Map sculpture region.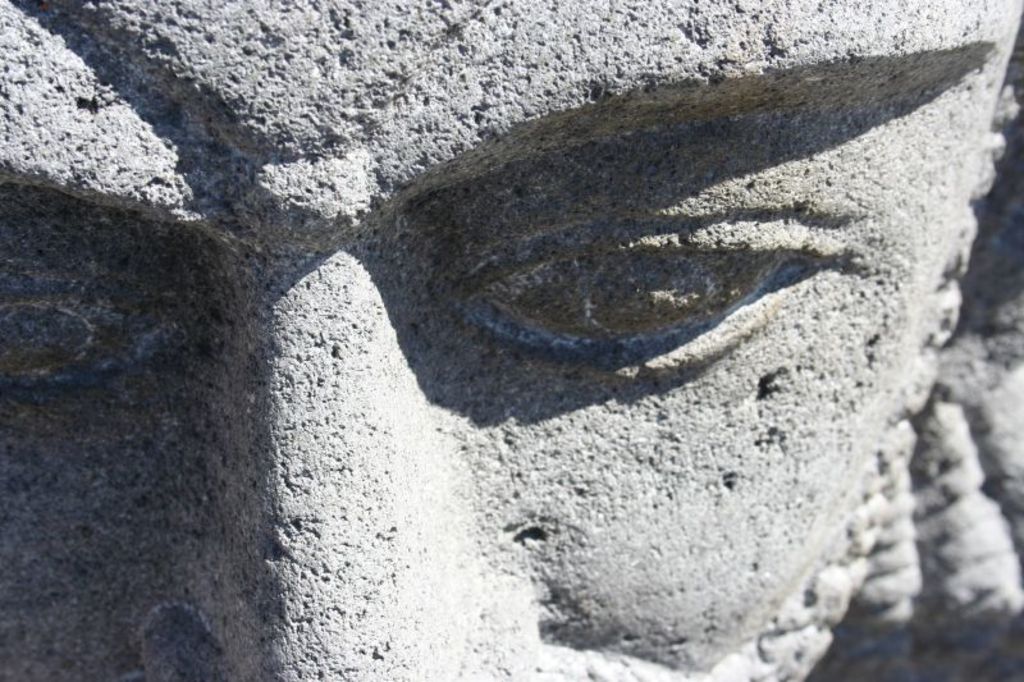
Mapped to BBox(0, 0, 1023, 681).
